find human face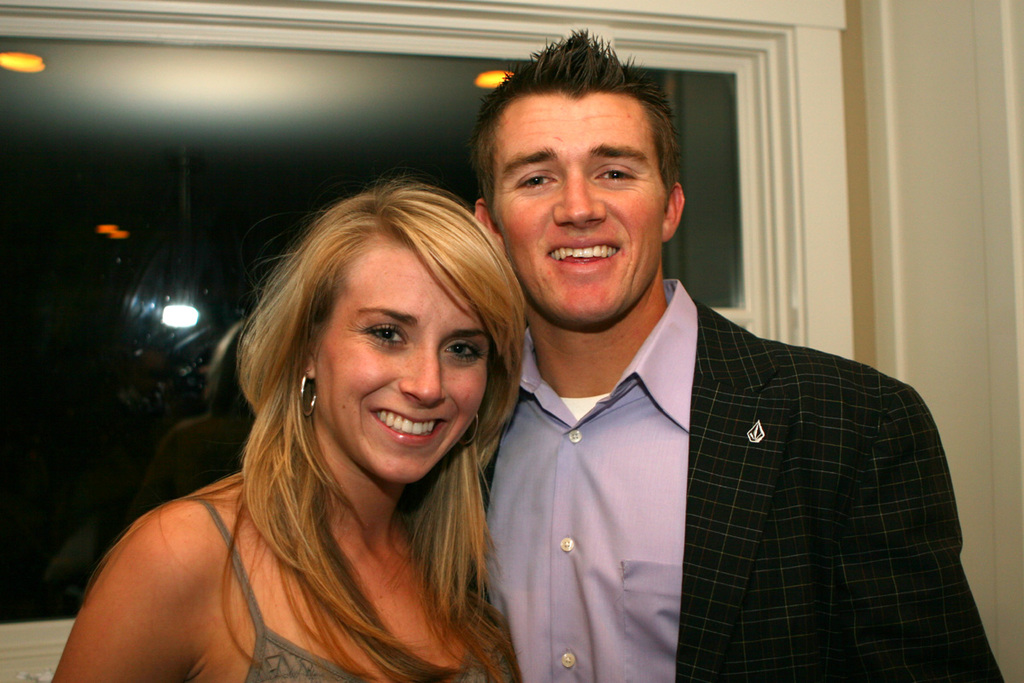
region(316, 229, 501, 493)
